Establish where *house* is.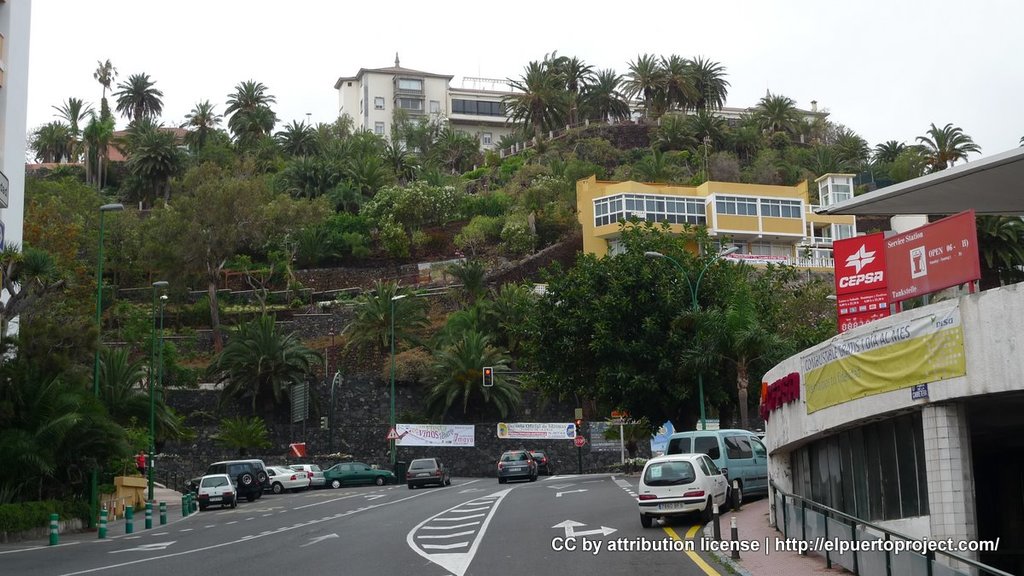
Established at box(566, 171, 850, 253).
